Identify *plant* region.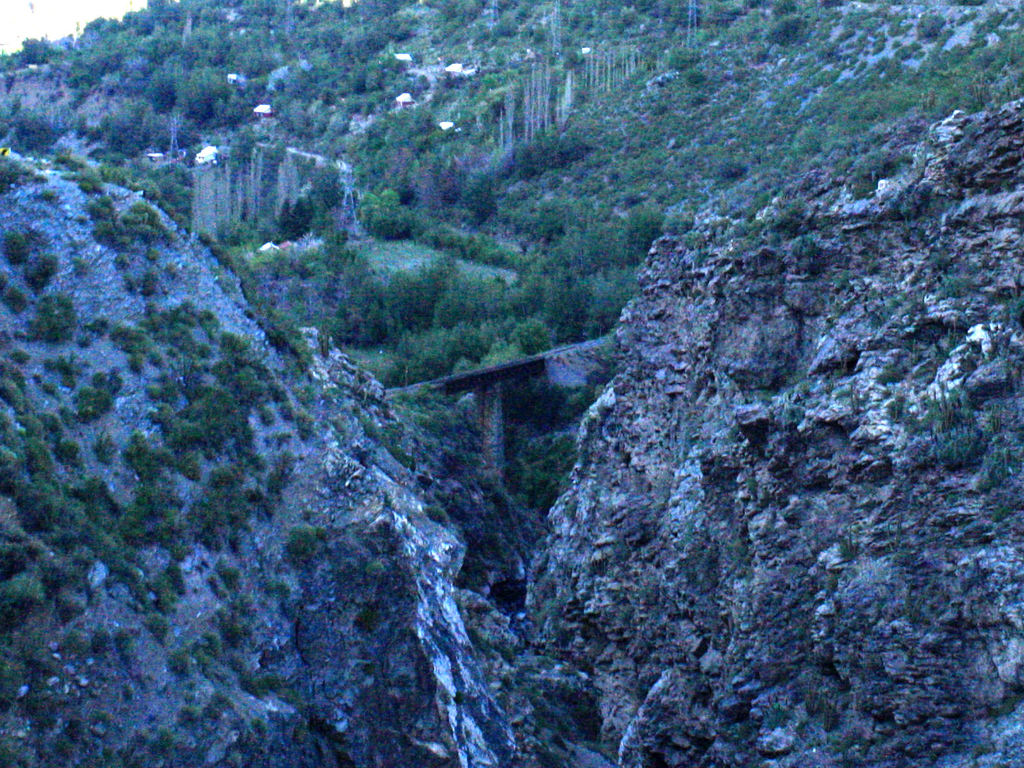
Region: (x1=138, y1=611, x2=173, y2=648).
